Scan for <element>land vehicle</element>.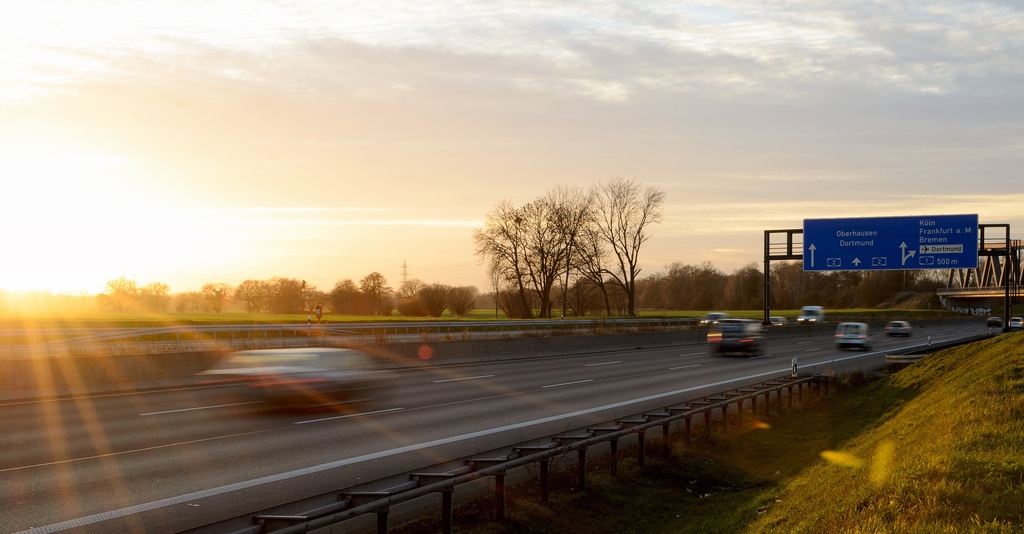
Scan result: box(883, 319, 915, 342).
